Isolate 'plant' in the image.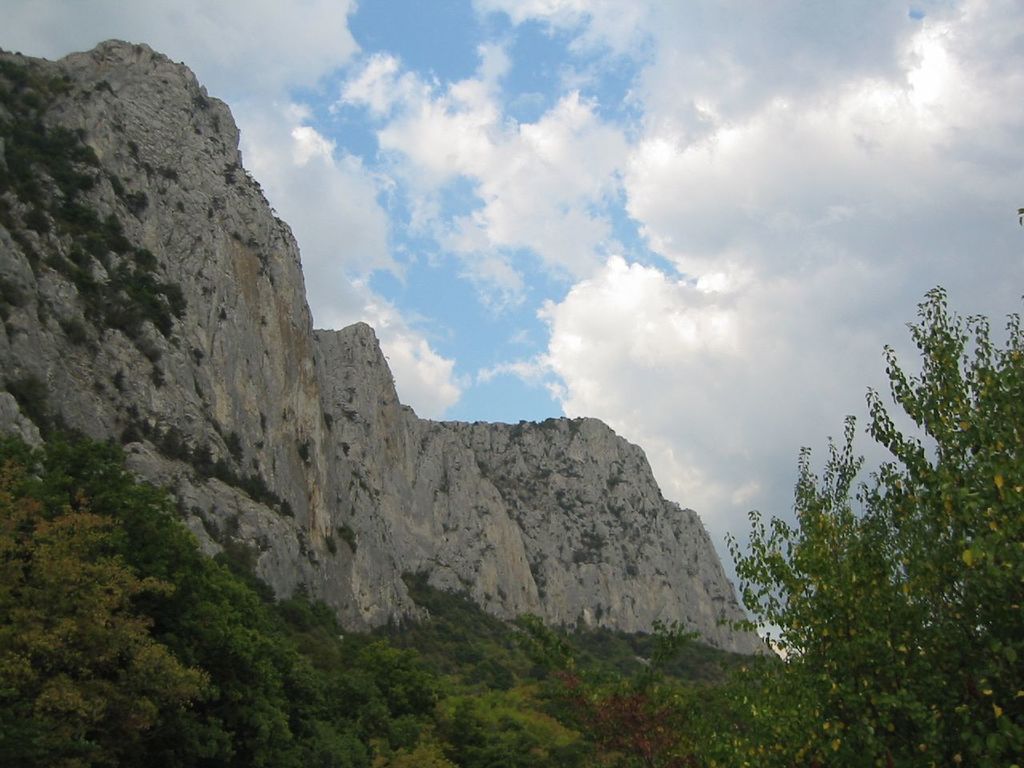
Isolated region: 262/320/270/324.
